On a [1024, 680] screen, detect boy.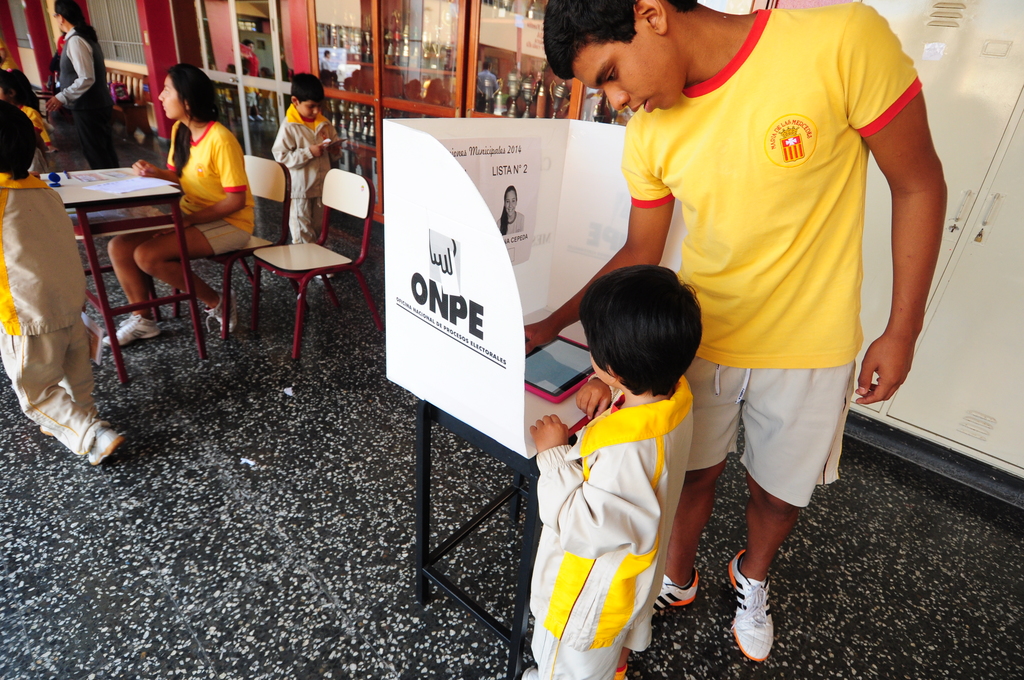
box(270, 72, 348, 280).
